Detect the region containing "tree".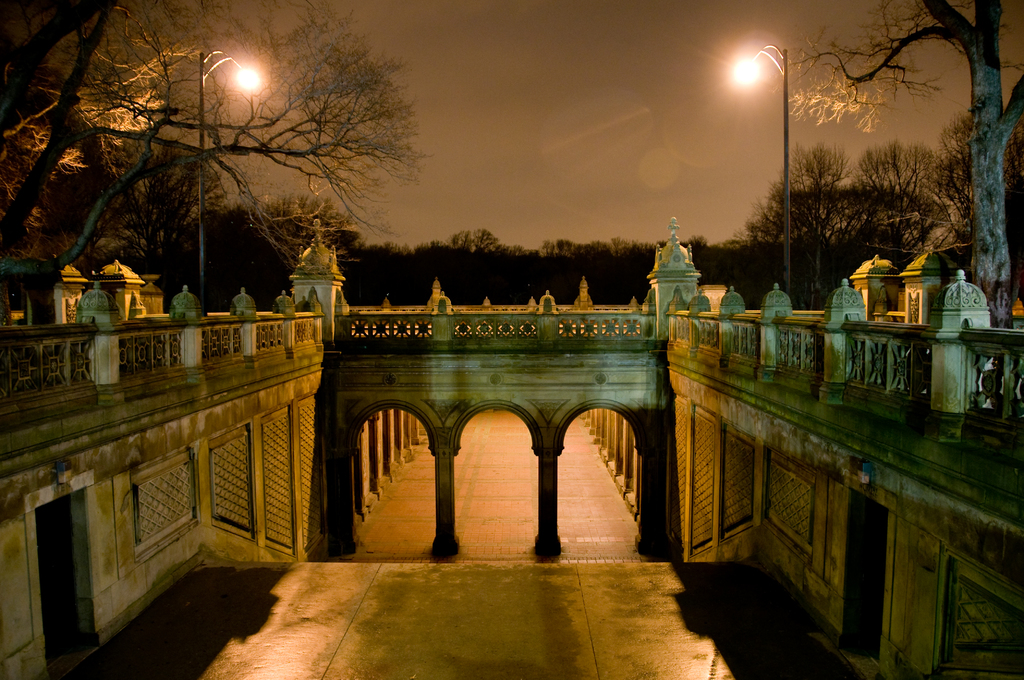
x1=794 y1=0 x2=1023 y2=333.
